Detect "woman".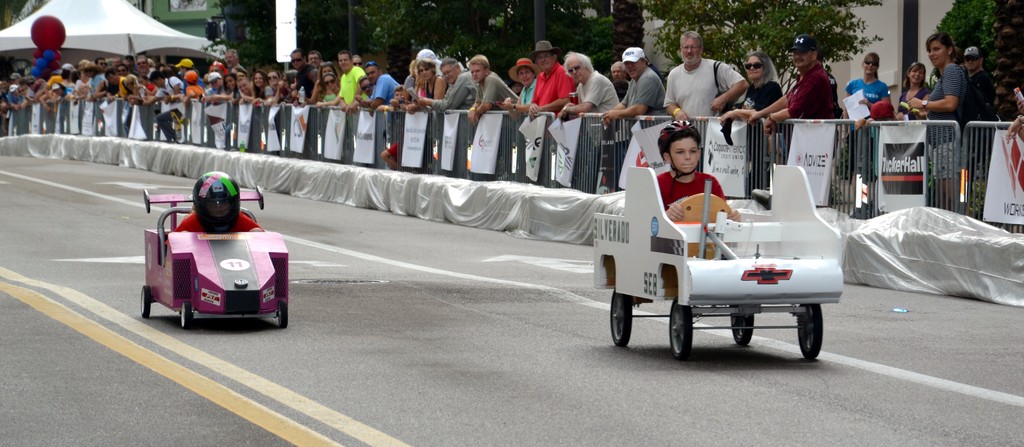
Detected at crop(315, 74, 343, 158).
